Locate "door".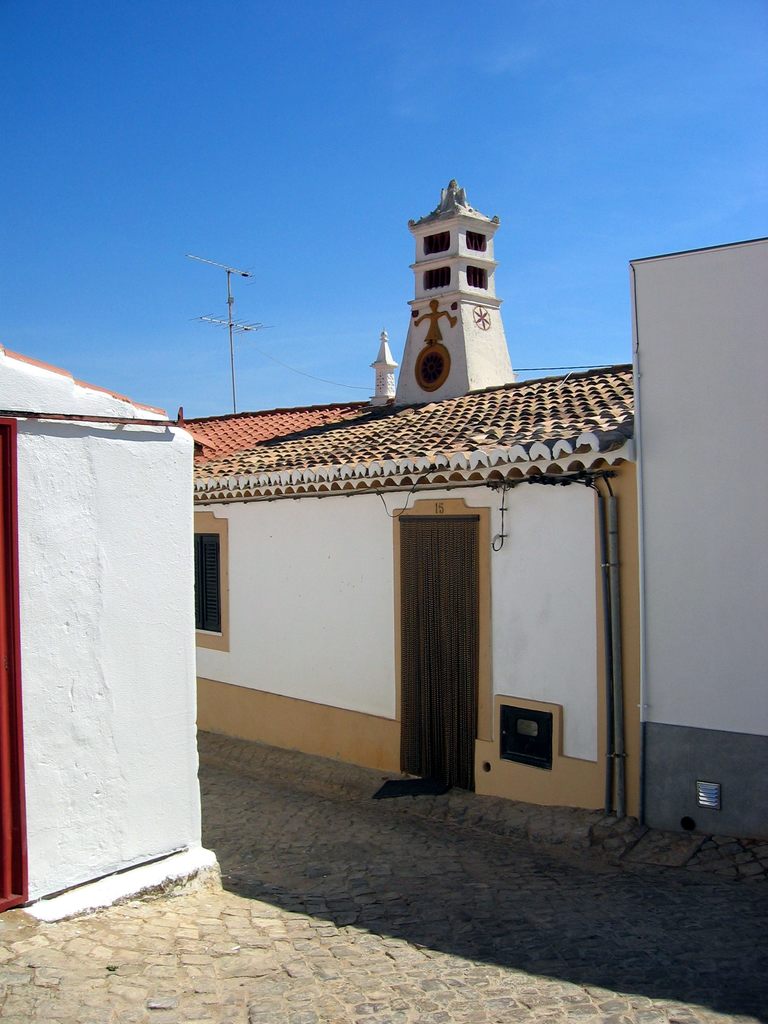
Bounding box: region(392, 511, 479, 795).
